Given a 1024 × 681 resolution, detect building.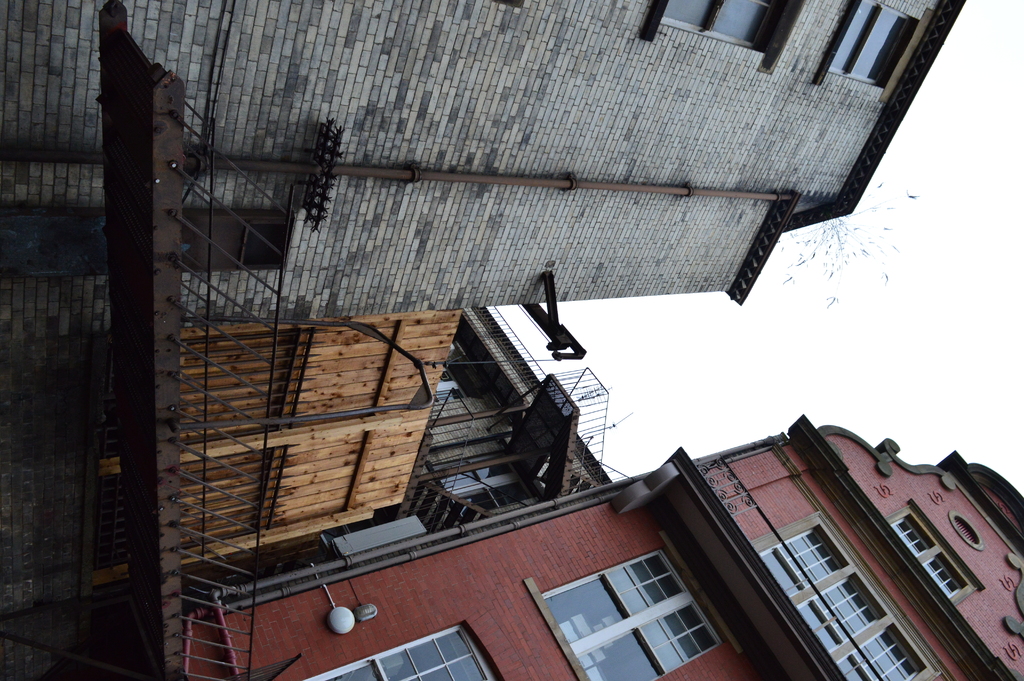
(x1=0, y1=299, x2=641, y2=680).
